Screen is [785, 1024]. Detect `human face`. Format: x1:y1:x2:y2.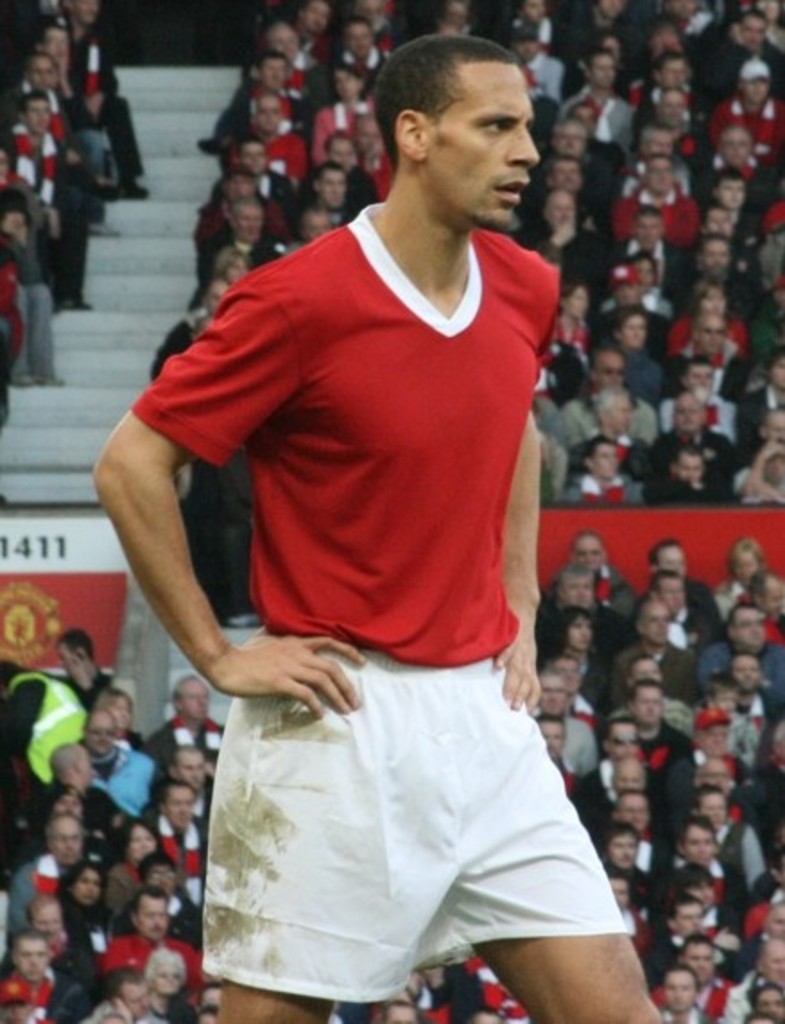
633:212:669:249.
